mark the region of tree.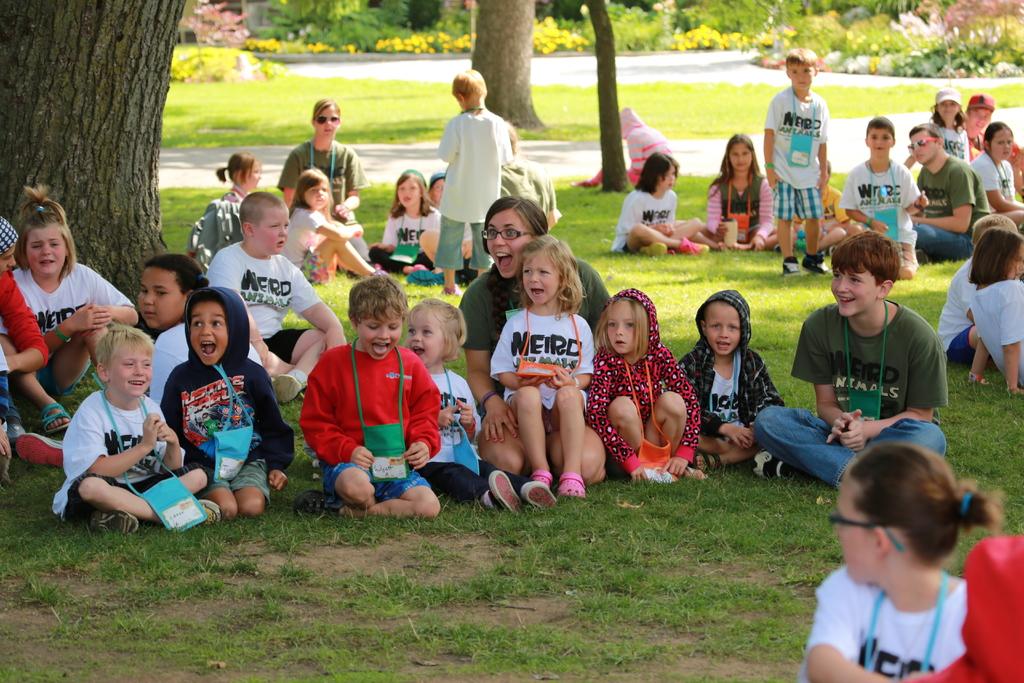
Region: (0,0,190,303).
